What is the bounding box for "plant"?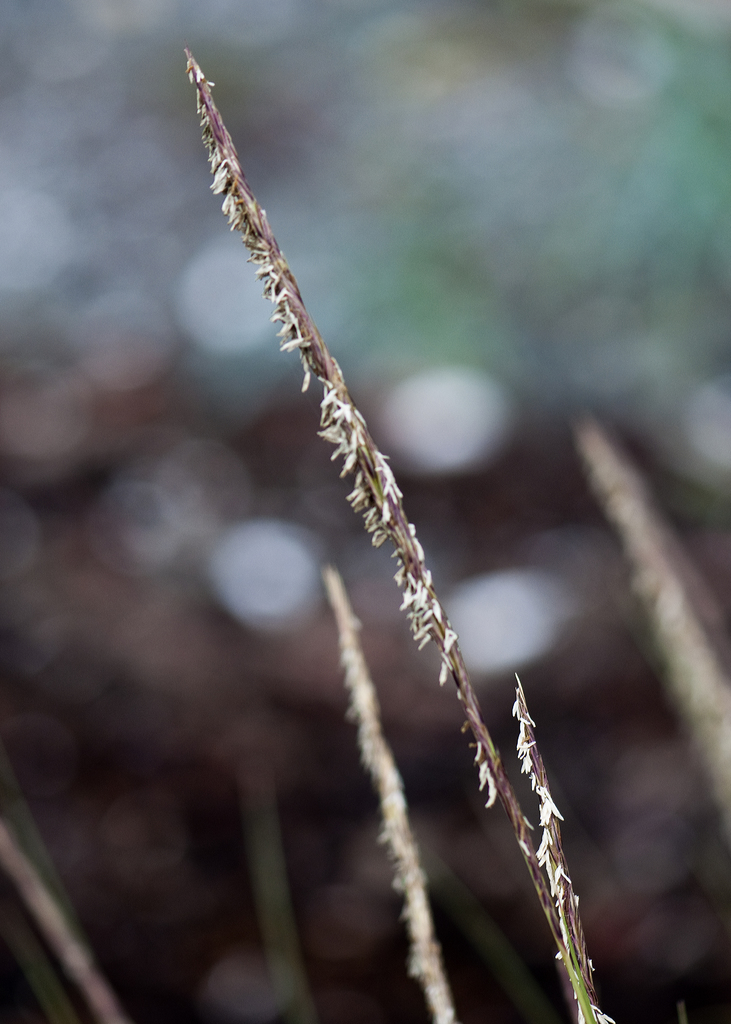
[575,419,730,845].
